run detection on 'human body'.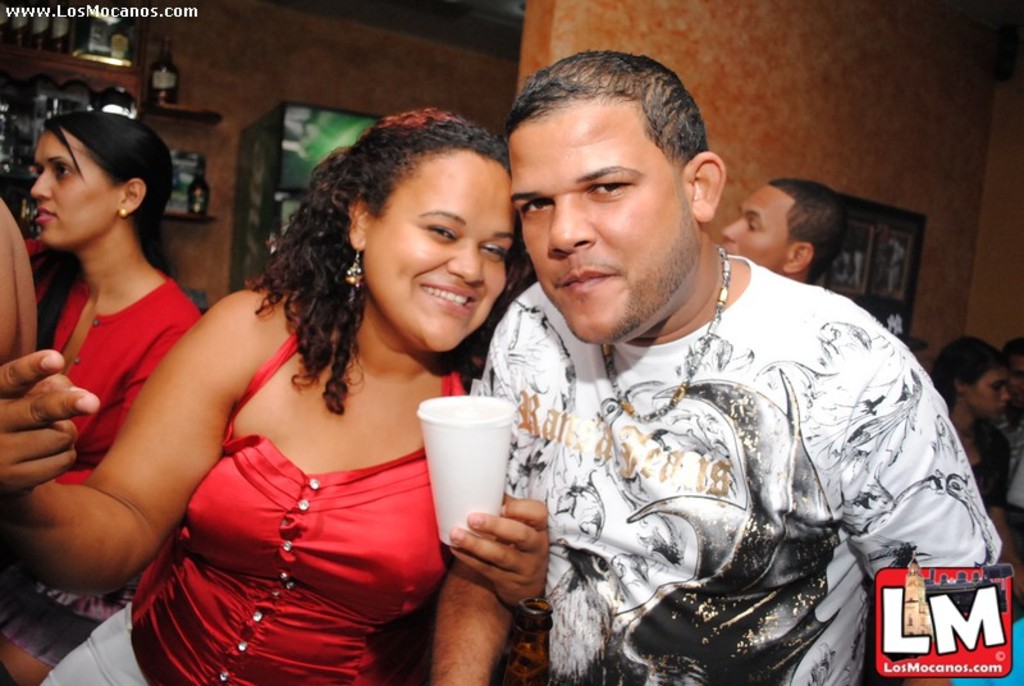
Result: bbox=(392, 95, 961, 685).
